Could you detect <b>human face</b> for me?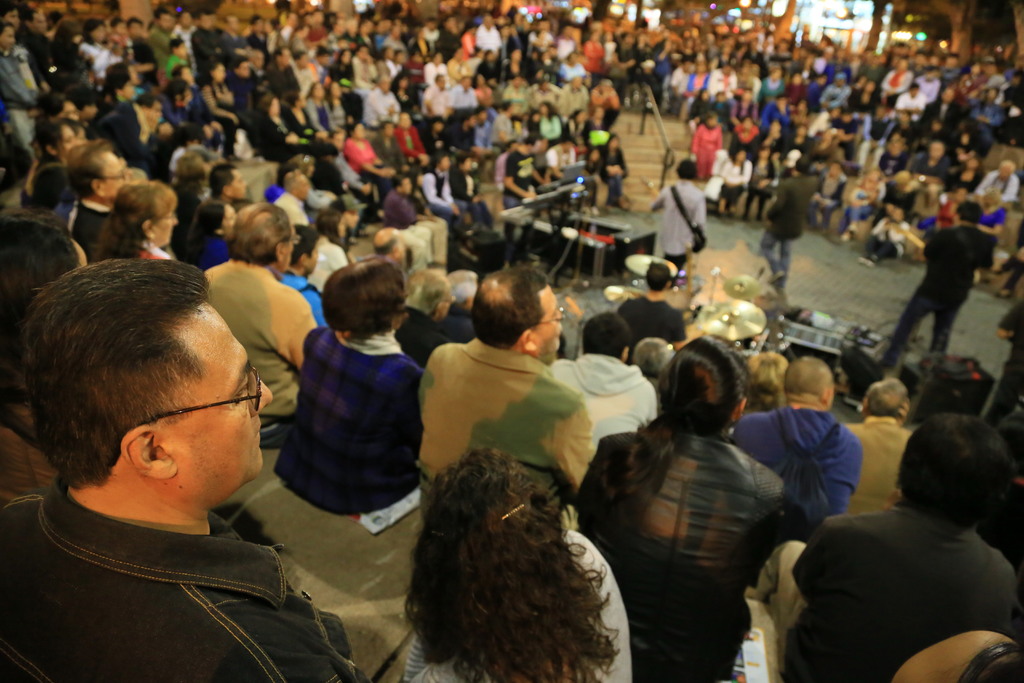
Detection result: x1=331 y1=88 x2=337 y2=94.
